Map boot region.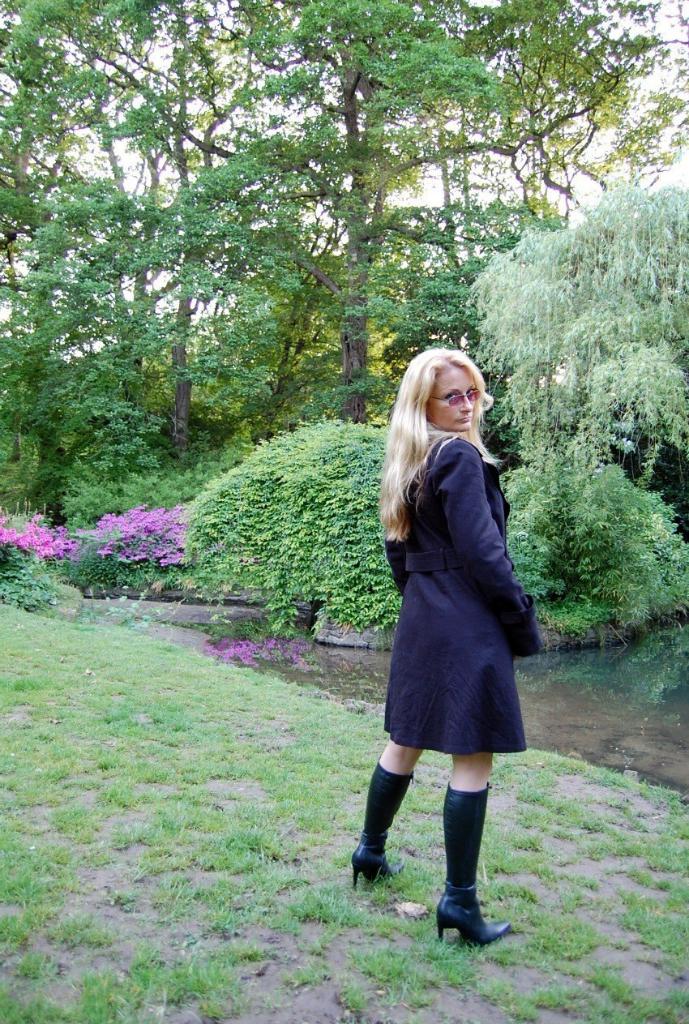
Mapped to pyautogui.locateOnScreen(339, 765, 414, 893).
